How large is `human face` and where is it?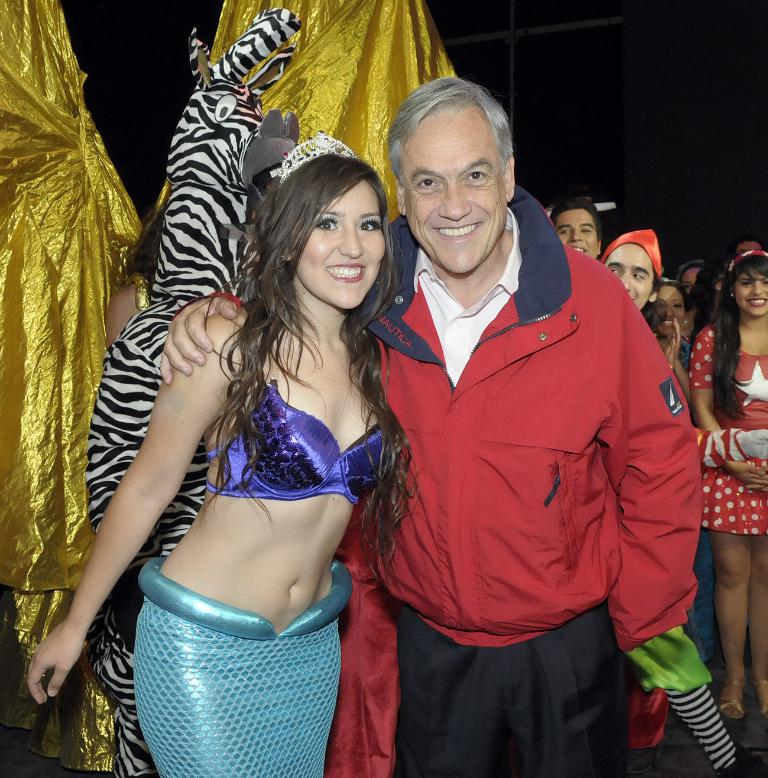
Bounding box: bbox=[648, 281, 688, 335].
